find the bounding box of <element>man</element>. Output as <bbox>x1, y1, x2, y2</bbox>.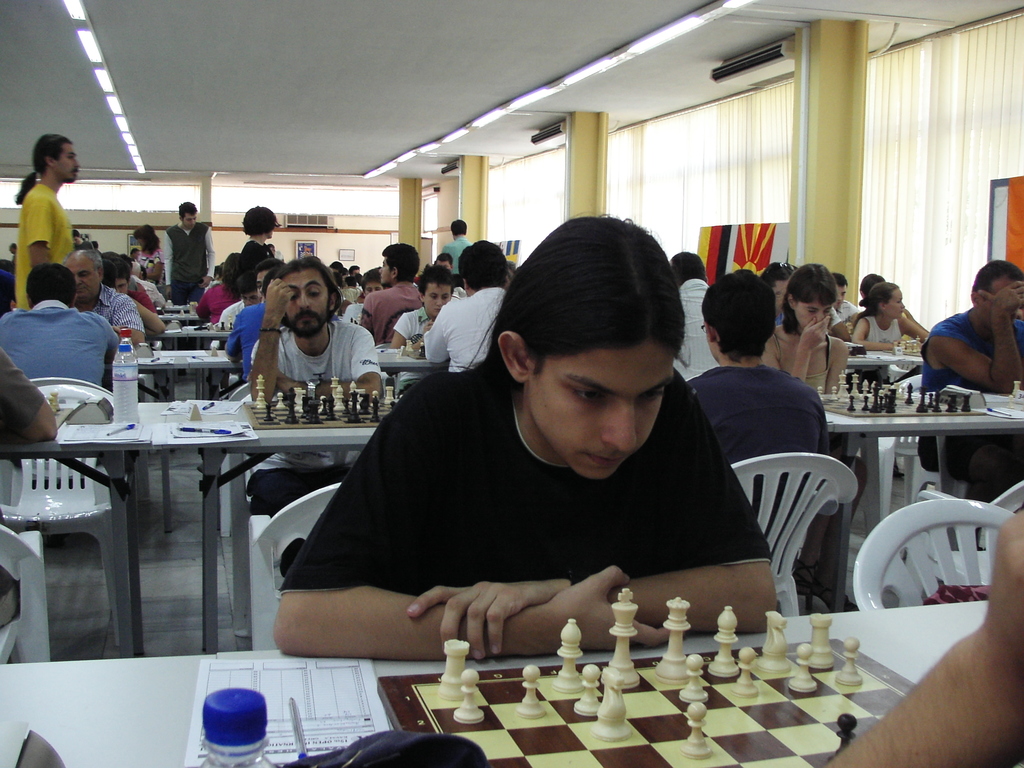
<bbox>8, 241, 15, 259</bbox>.
